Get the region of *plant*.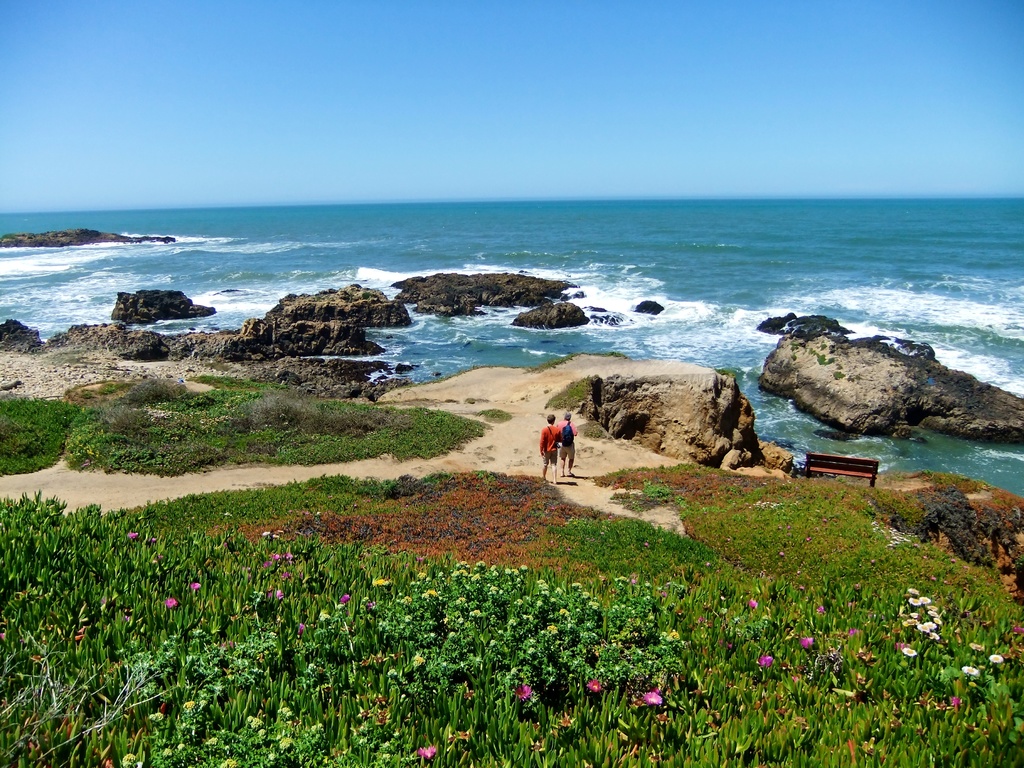
{"left": 821, "top": 351, "right": 835, "bottom": 364}.
